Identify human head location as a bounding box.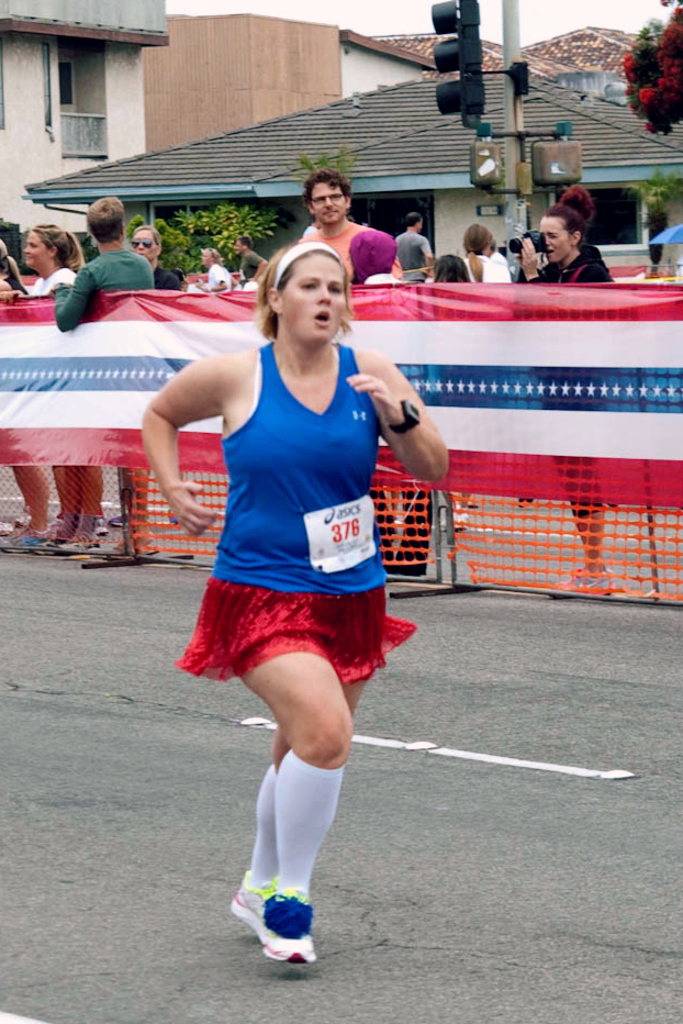
[left=463, top=215, right=494, bottom=257].
